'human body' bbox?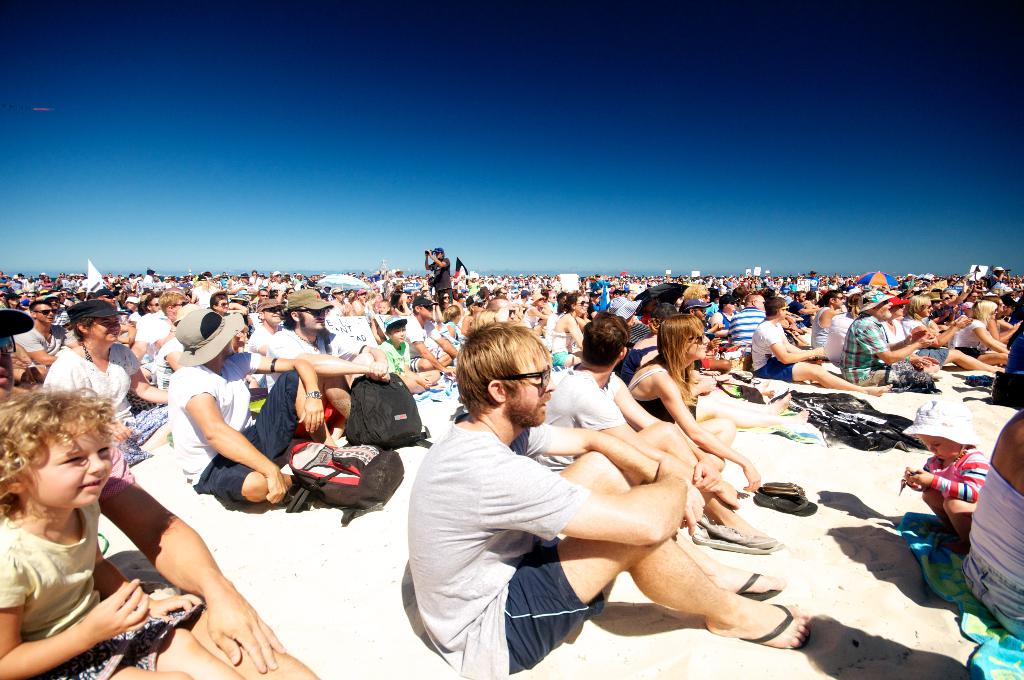
box(705, 307, 735, 334)
